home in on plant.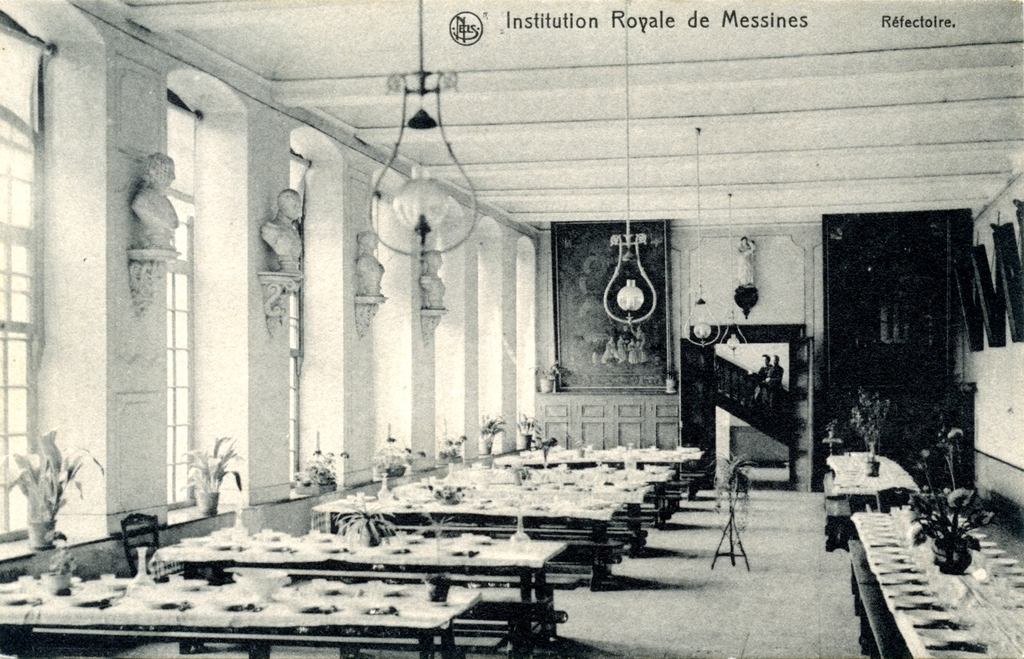
Homed in at [x1=911, y1=424, x2=990, y2=554].
